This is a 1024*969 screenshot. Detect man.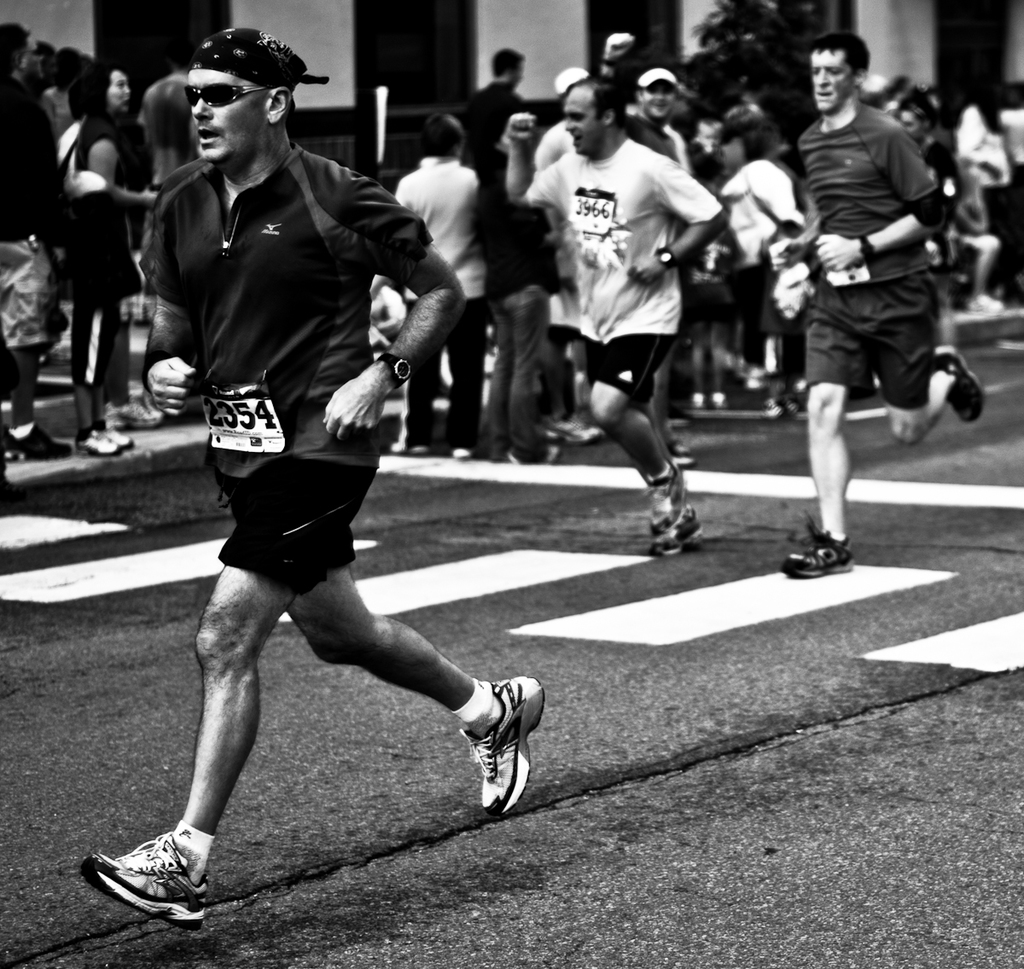
region(0, 17, 73, 462).
